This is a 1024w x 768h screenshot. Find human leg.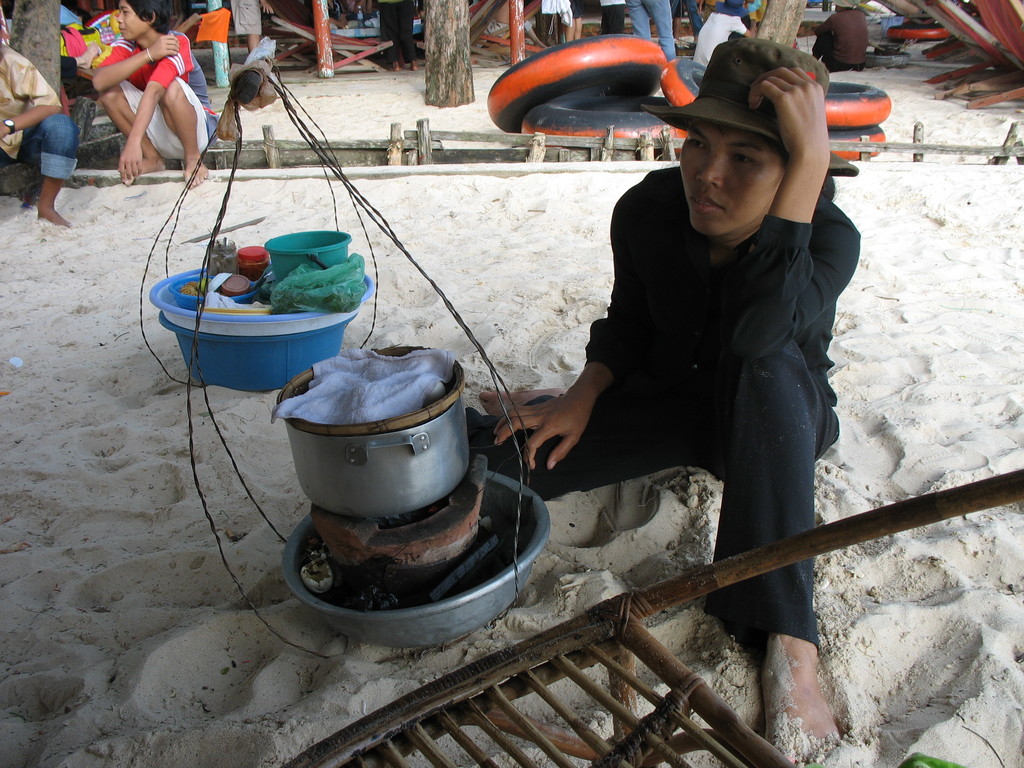
Bounding box: (left=100, top=73, right=170, bottom=173).
